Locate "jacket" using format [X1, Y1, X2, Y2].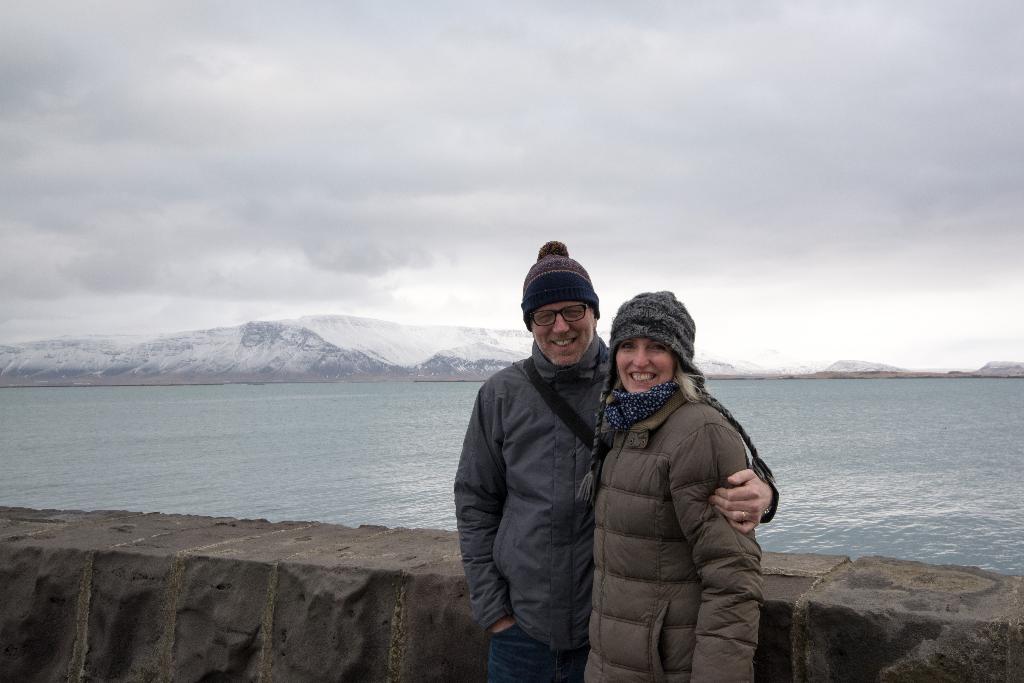
[581, 331, 776, 648].
